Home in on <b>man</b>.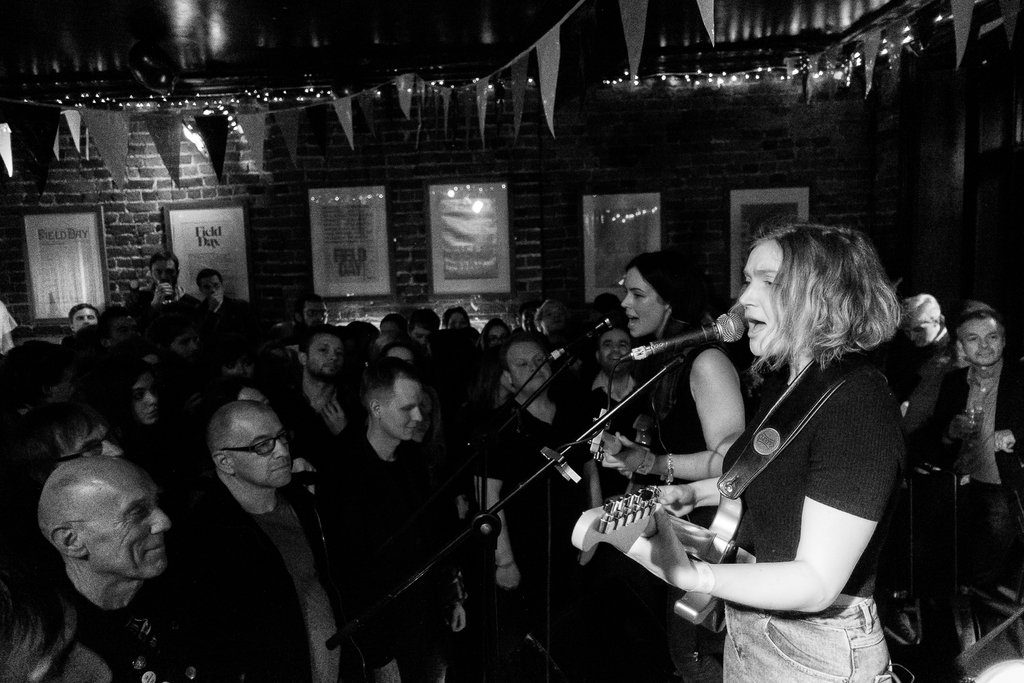
Homed in at l=300, t=293, r=333, b=339.
